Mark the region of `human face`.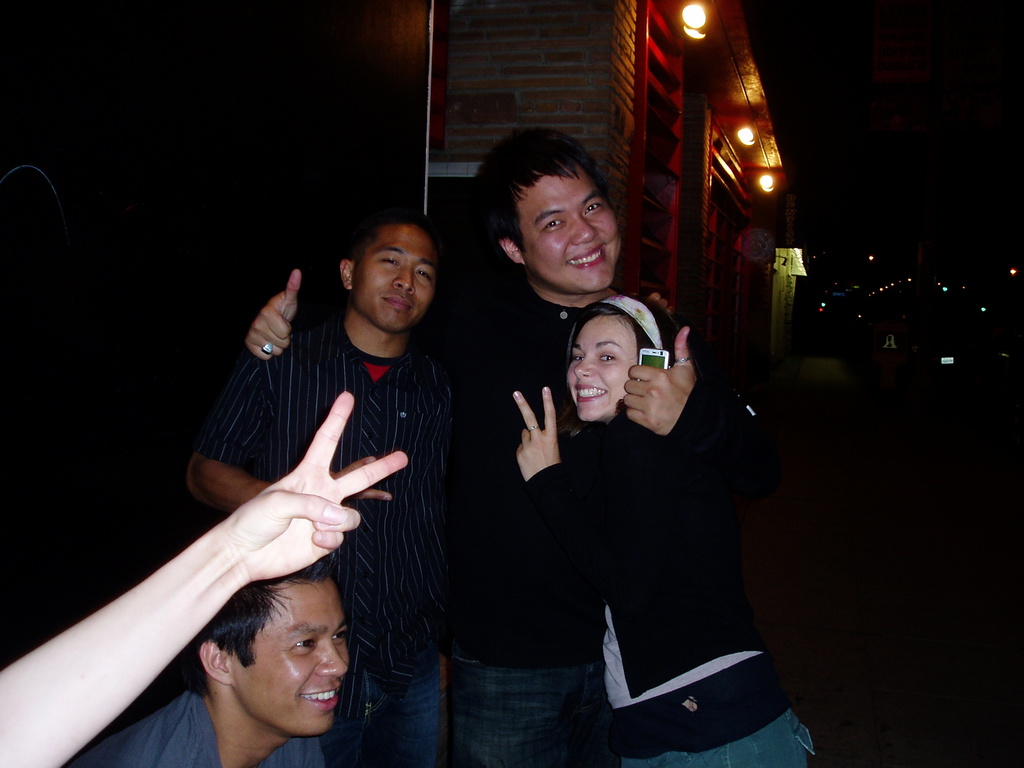
Region: <region>358, 228, 431, 330</region>.
